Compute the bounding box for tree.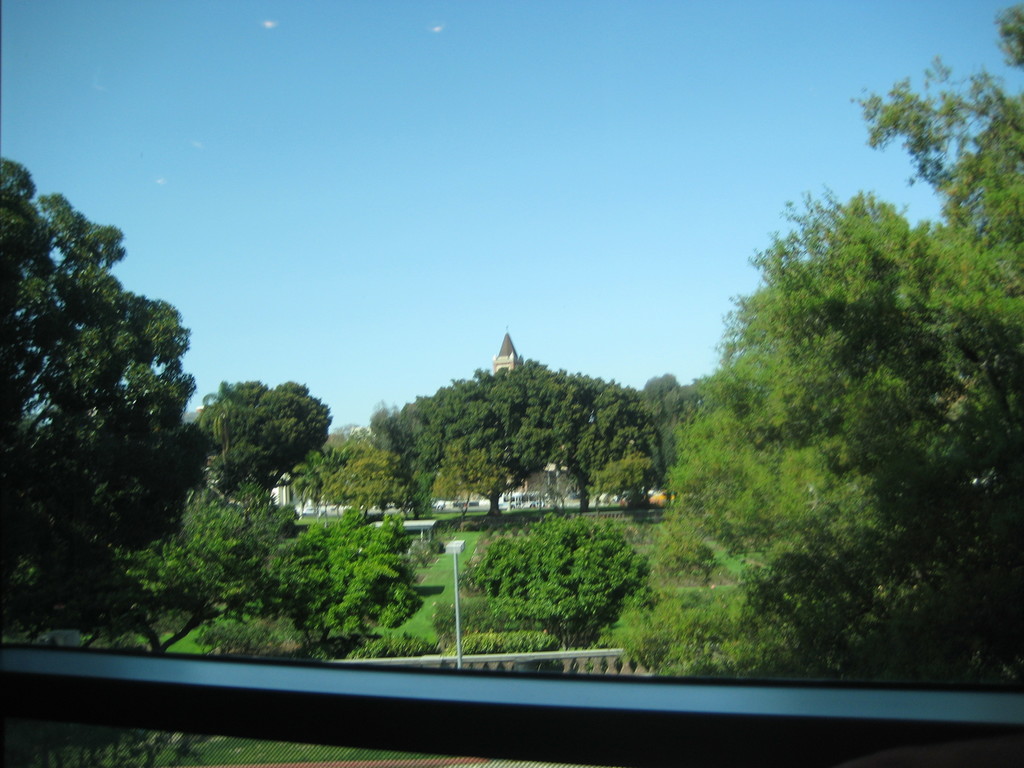
region(121, 487, 273, 662).
